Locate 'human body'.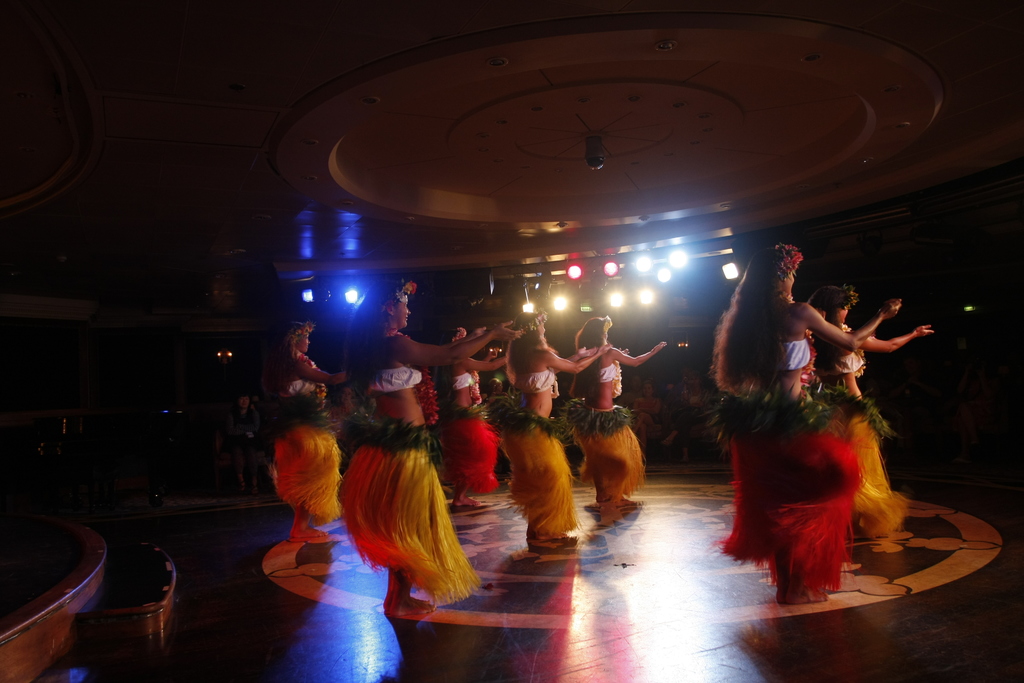
Bounding box: 349/325/525/623.
